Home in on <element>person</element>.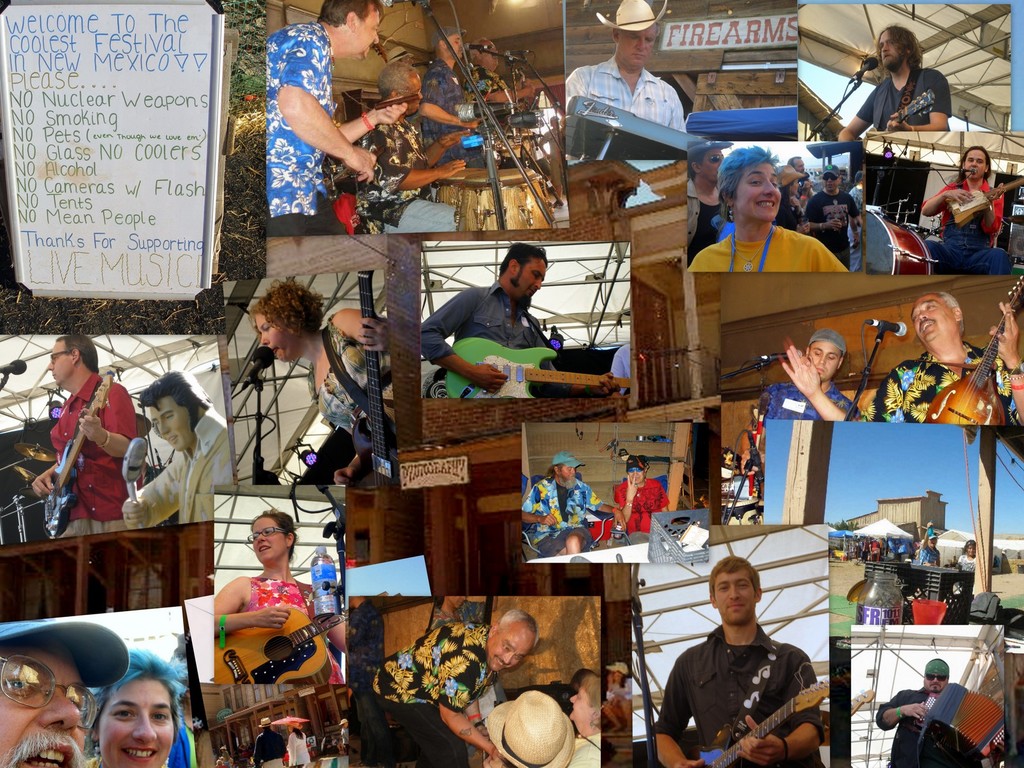
Homed in at 540/116/568/207.
